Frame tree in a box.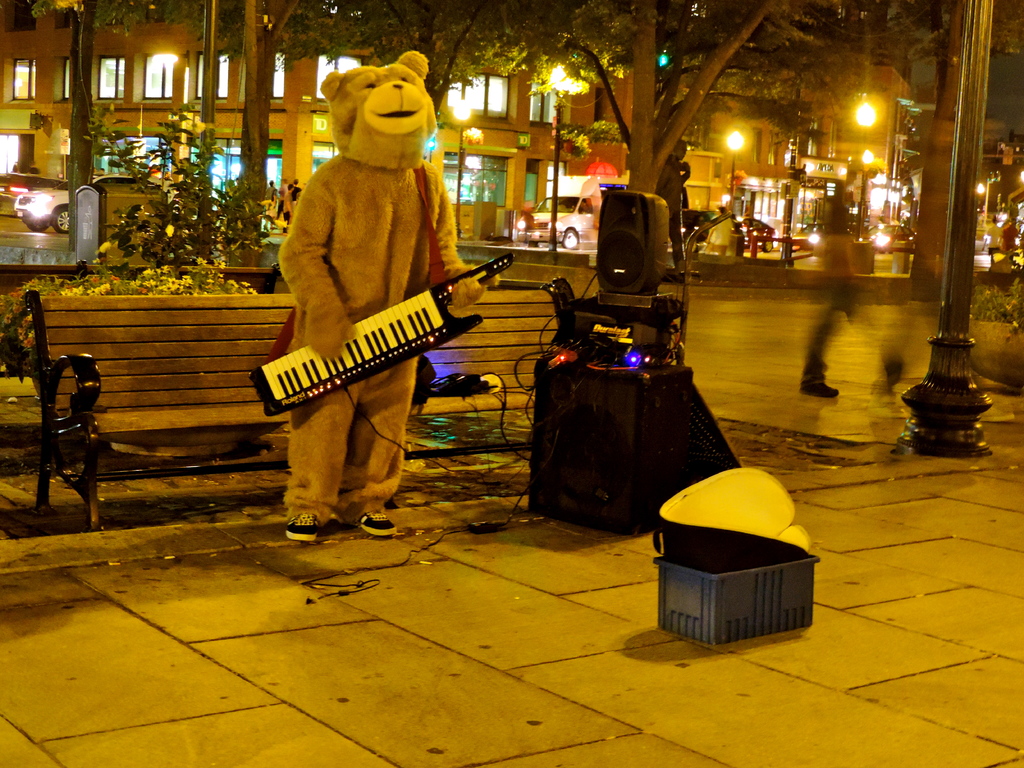
(35,0,218,53).
